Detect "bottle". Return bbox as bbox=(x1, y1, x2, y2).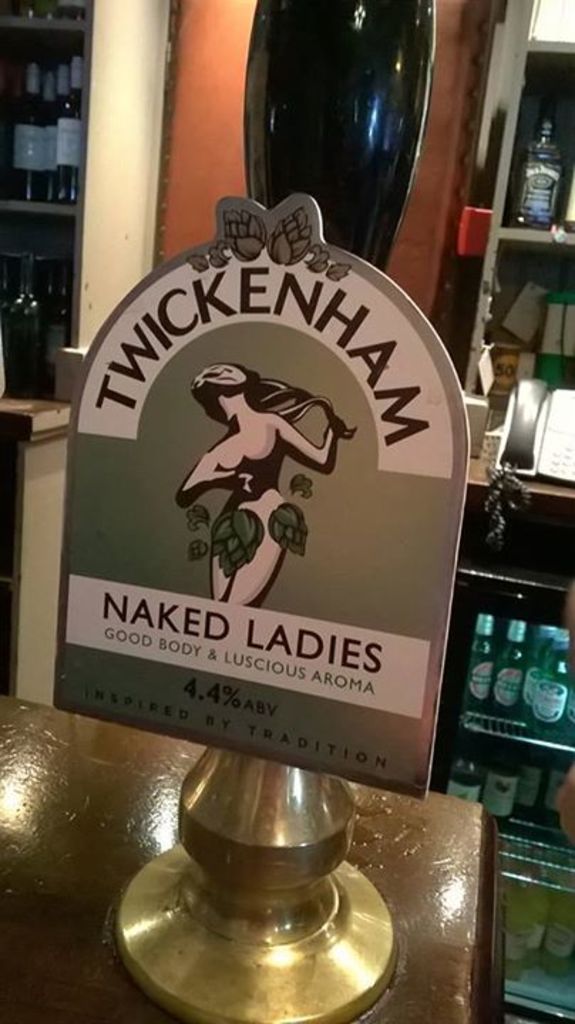
bbox=(514, 108, 569, 232).
